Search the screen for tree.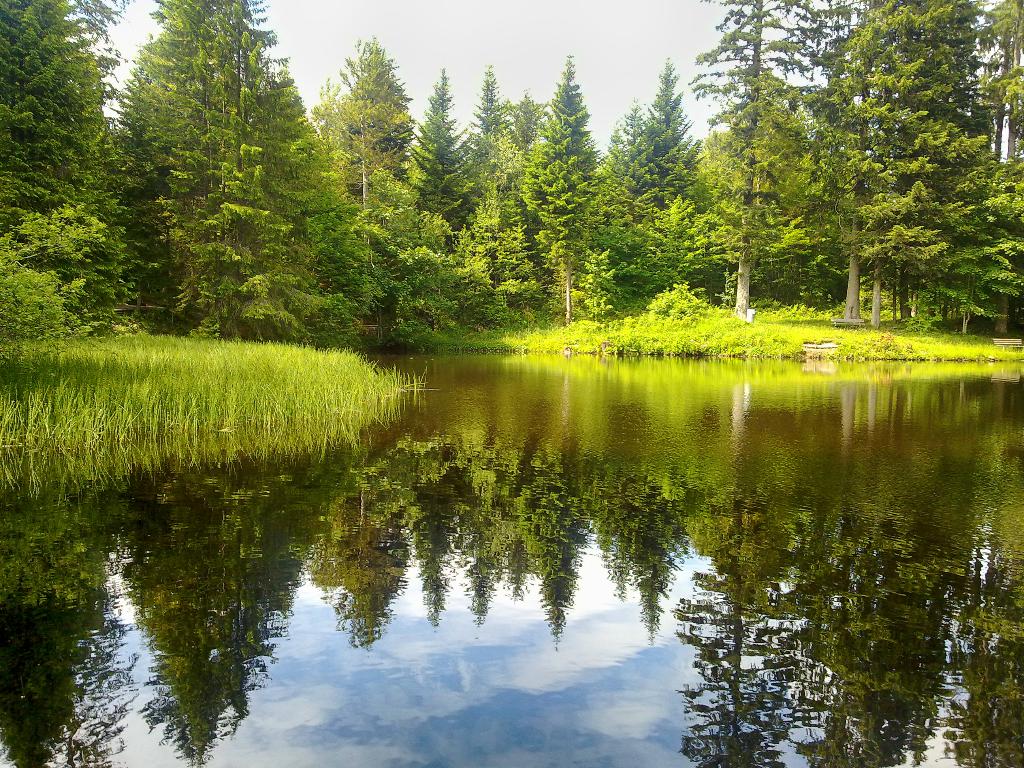
Found at <region>2, 0, 141, 227</region>.
